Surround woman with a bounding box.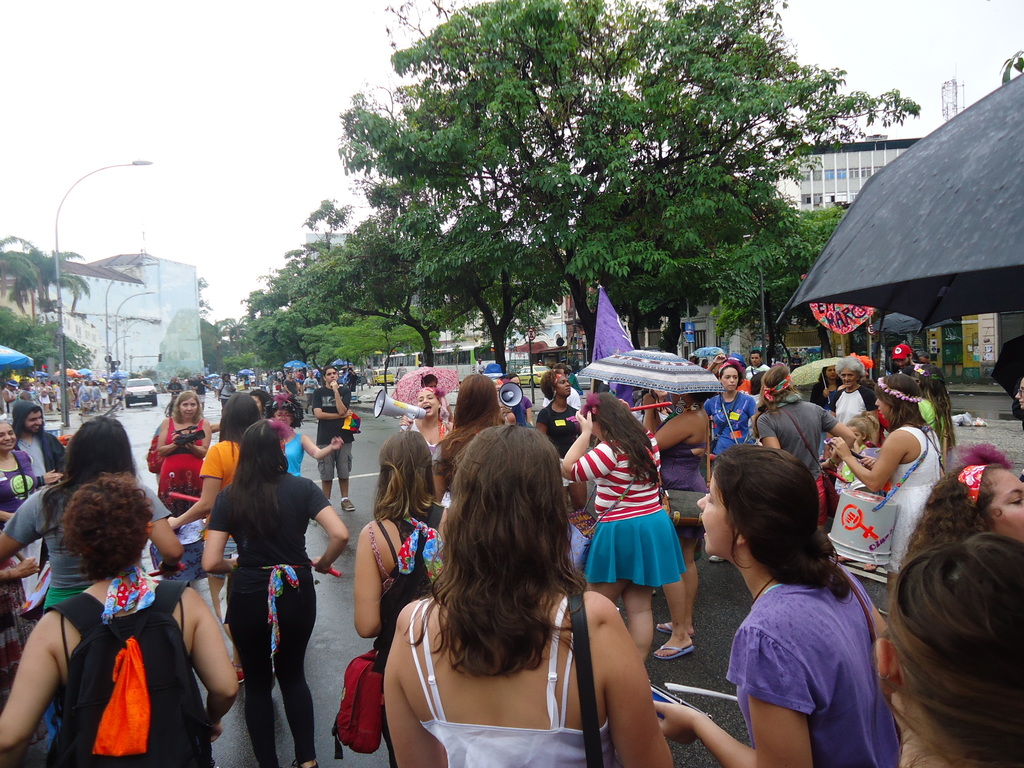
select_region(829, 373, 936, 612).
